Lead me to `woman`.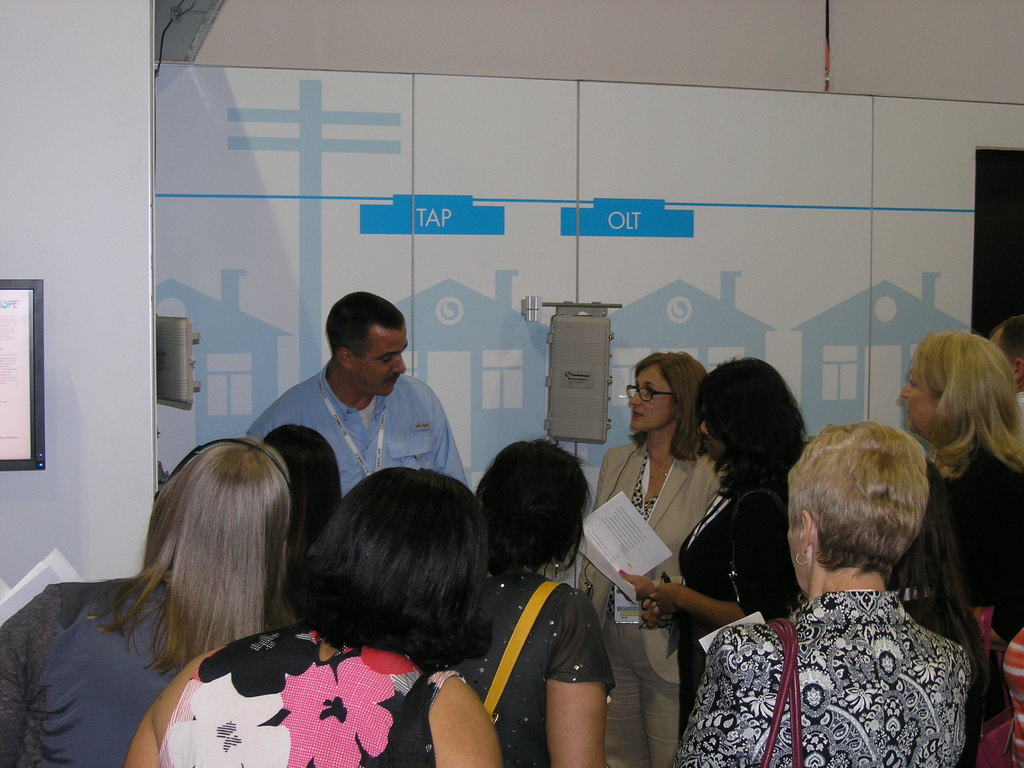
Lead to (x1=567, y1=346, x2=731, y2=765).
